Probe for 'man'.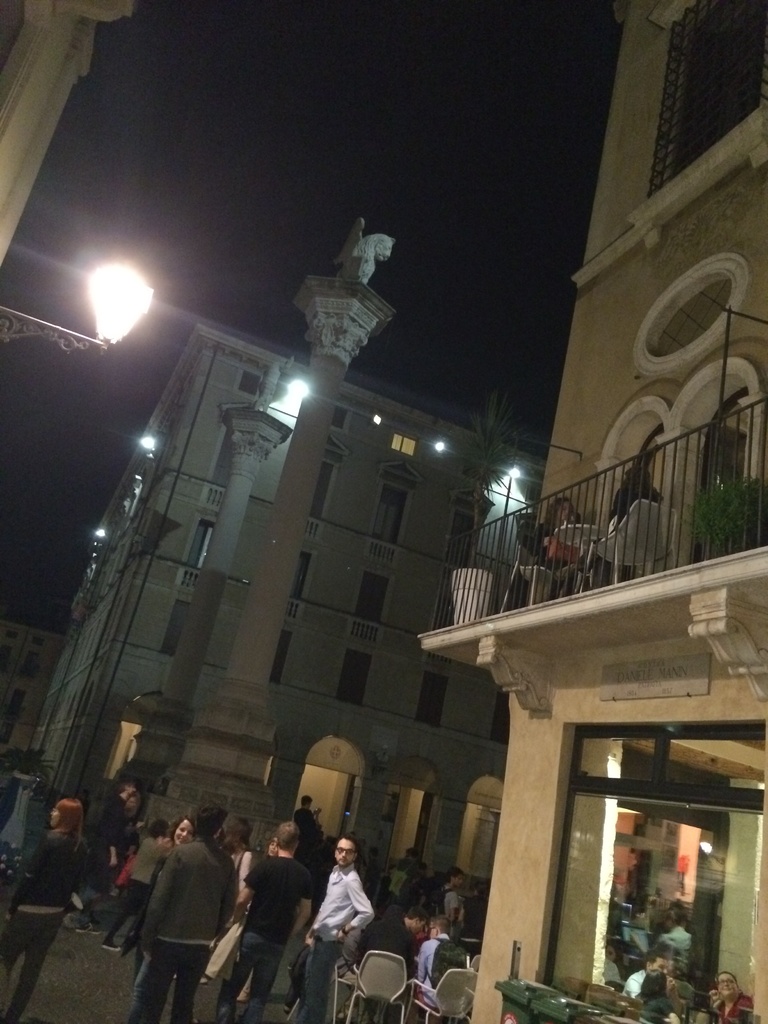
Probe result: [132,805,237,1011].
